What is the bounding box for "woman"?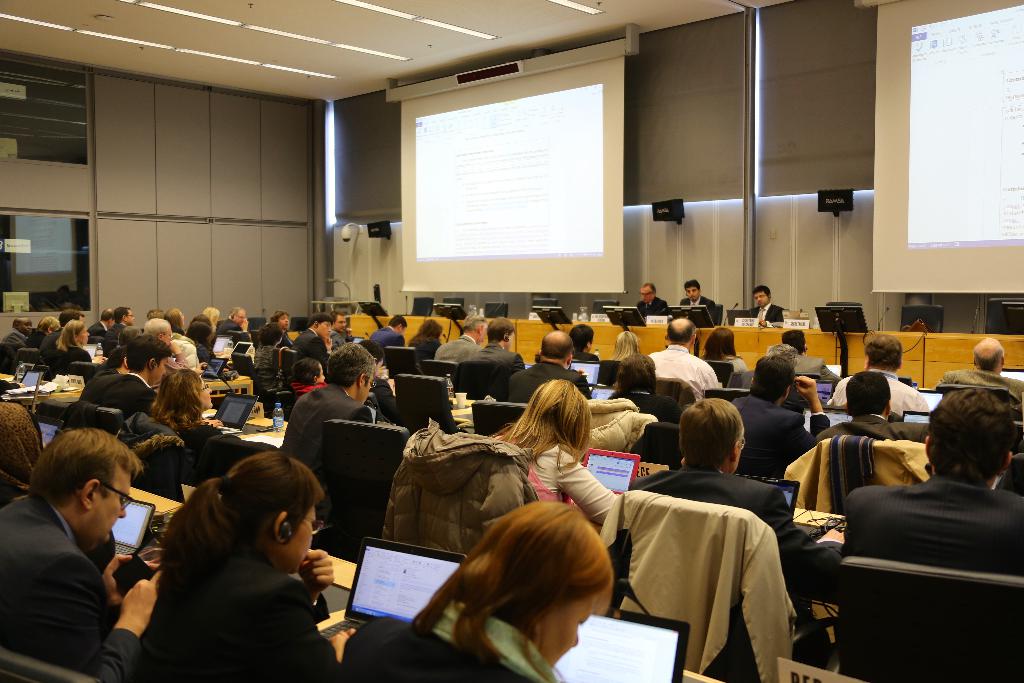
locate(248, 325, 289, 377).
